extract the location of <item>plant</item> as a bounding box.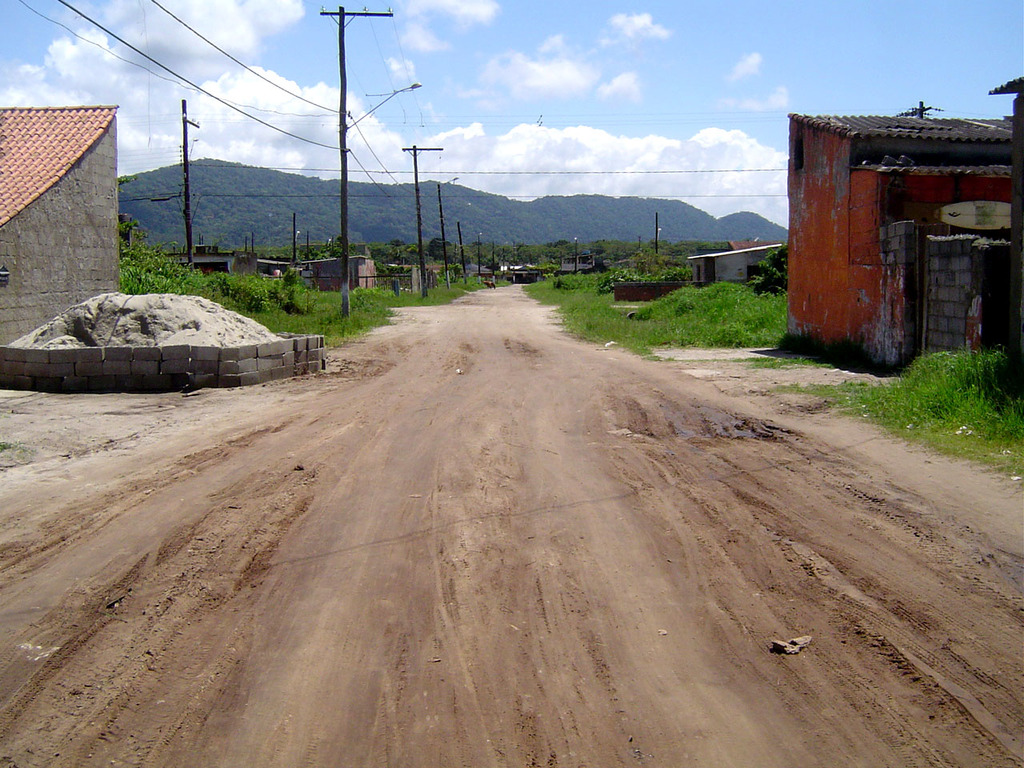
(x1=434, y1=262, x2=466, y2=284).
